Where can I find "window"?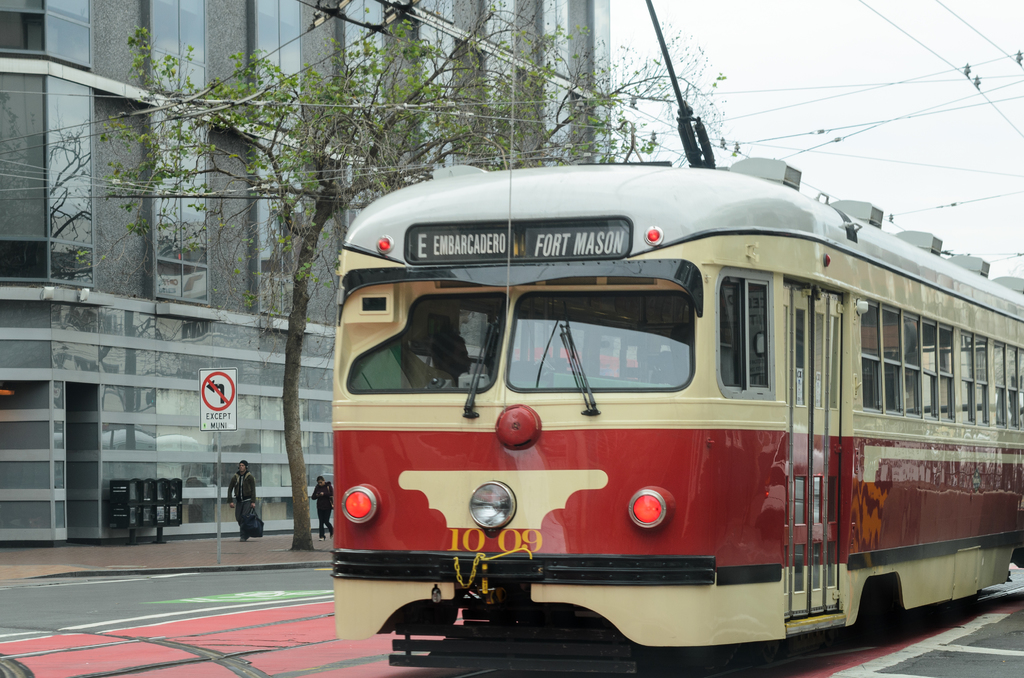
You can find it at 716 269 771 394.
